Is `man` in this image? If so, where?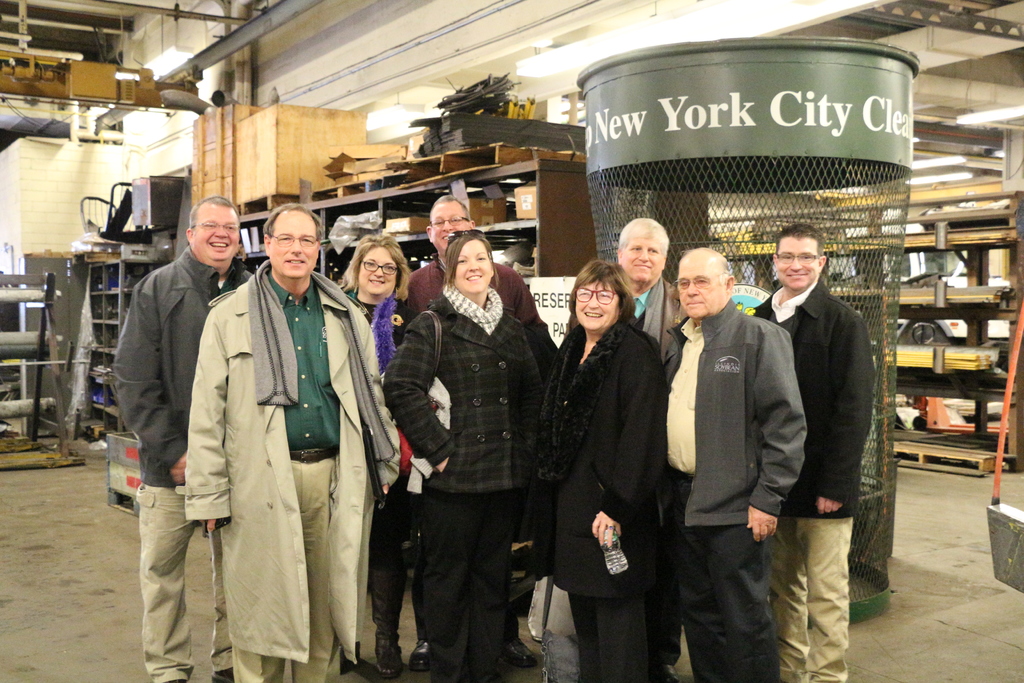
Yes, at (648,245,812,682).
